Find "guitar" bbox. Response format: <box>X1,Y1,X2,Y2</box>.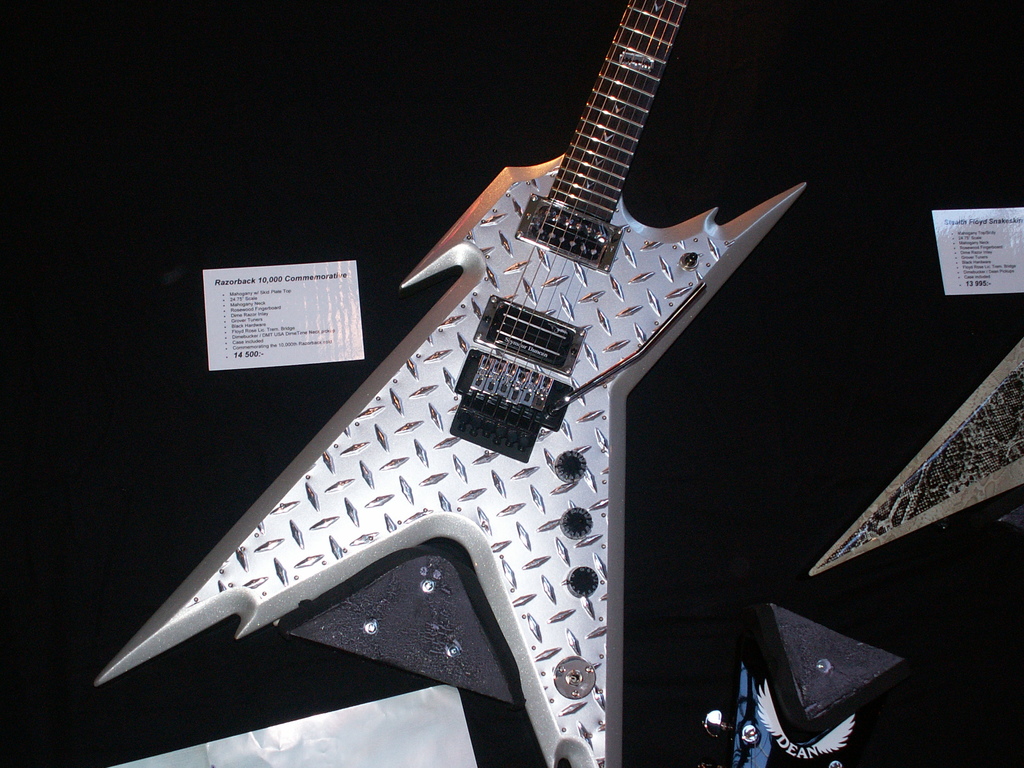
<box>93,0,808,767</box>.
